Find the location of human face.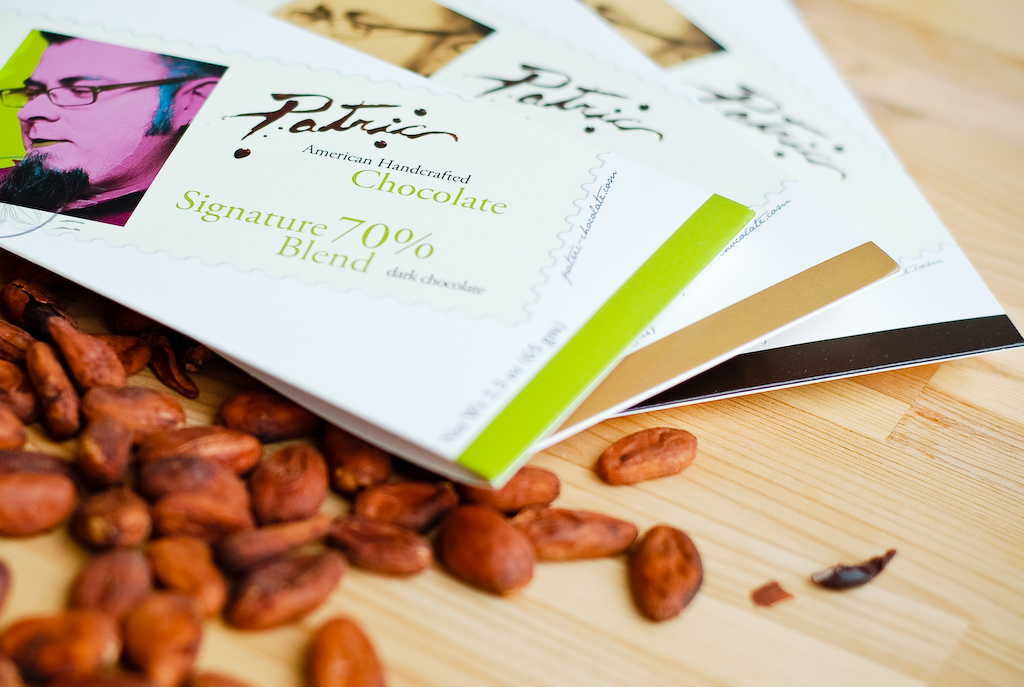
Location: (left=15, top=30, right=160, bottom=178).
